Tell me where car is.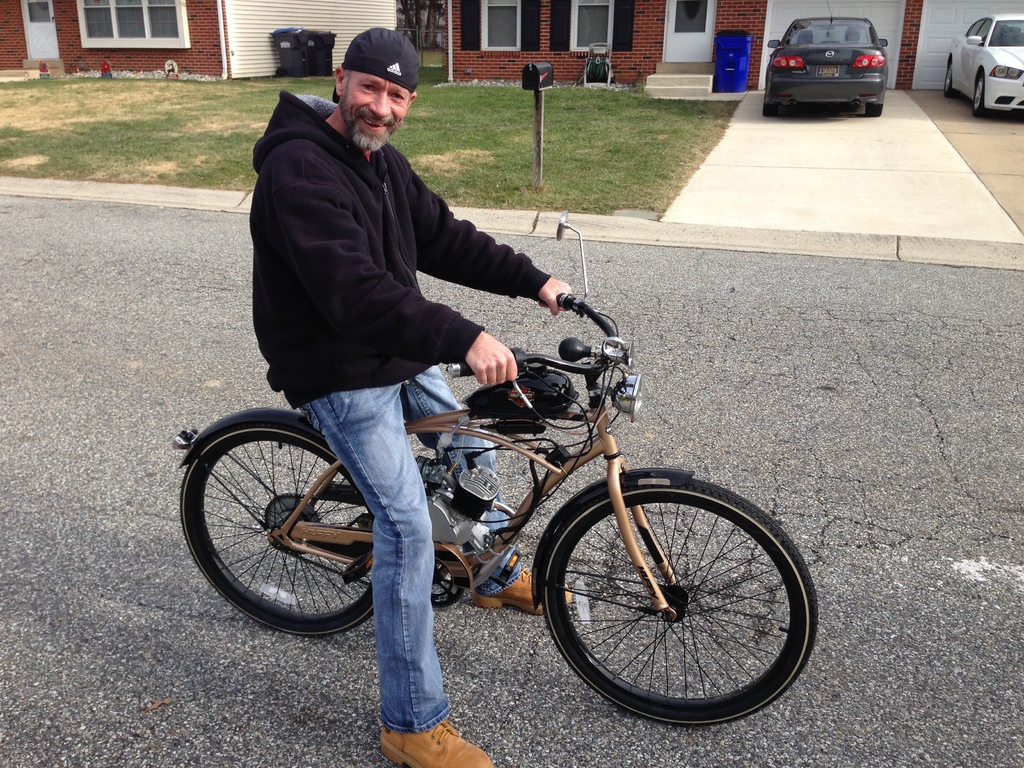
car is at bbox=[945, 13, 1023, 120].
